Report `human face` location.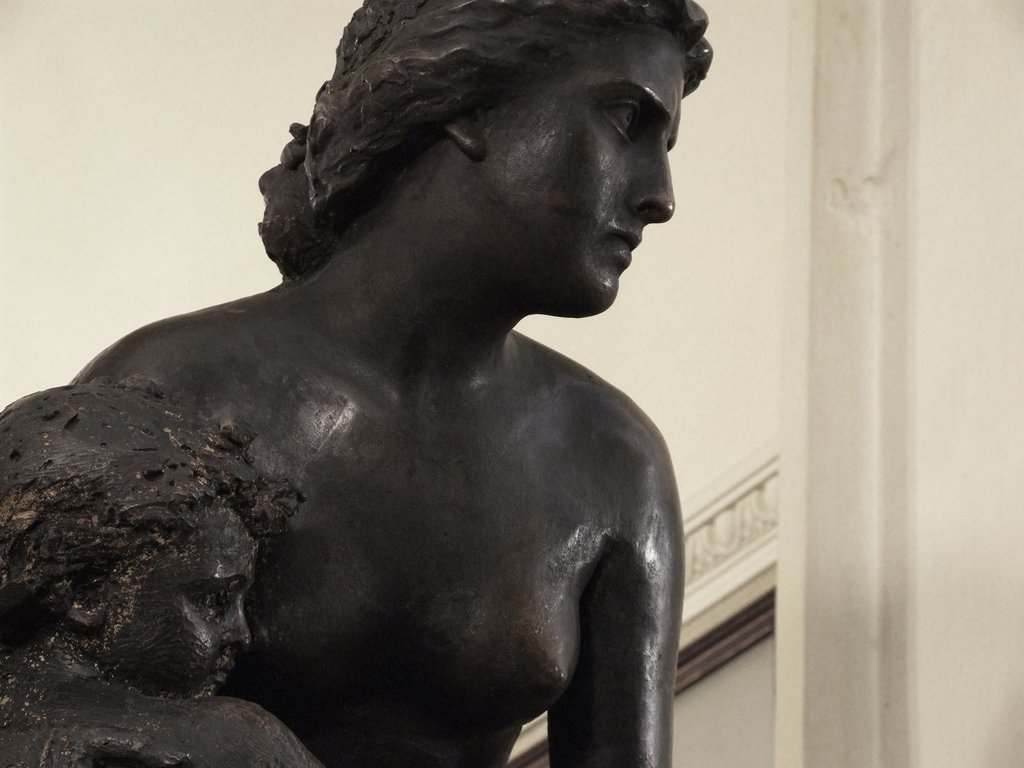
Report: <box>97,506,253,696</box>.
